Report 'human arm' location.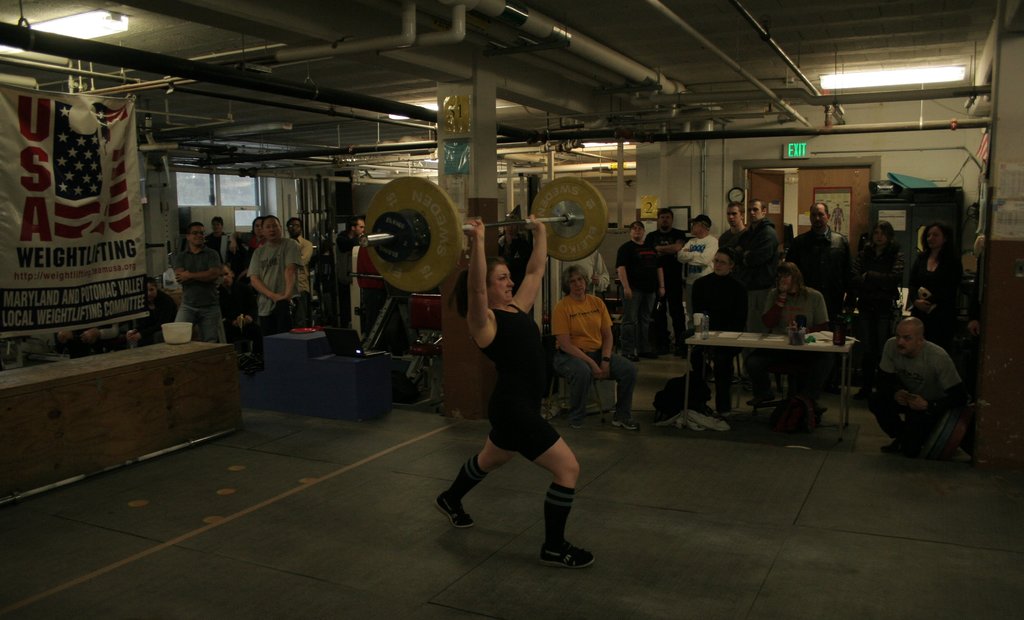
Report: {"left": 638, "top": 235, "right": 675, "bottom": 260}.
